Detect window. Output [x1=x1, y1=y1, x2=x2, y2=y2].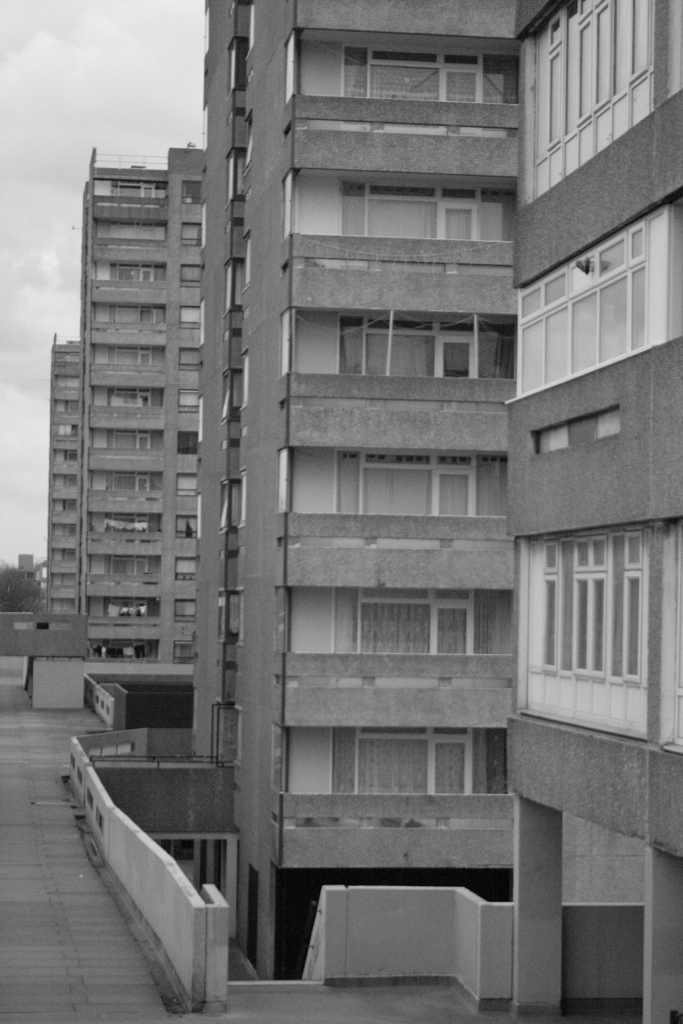
[x1=174, y1=432, x2=199, y2=457].
